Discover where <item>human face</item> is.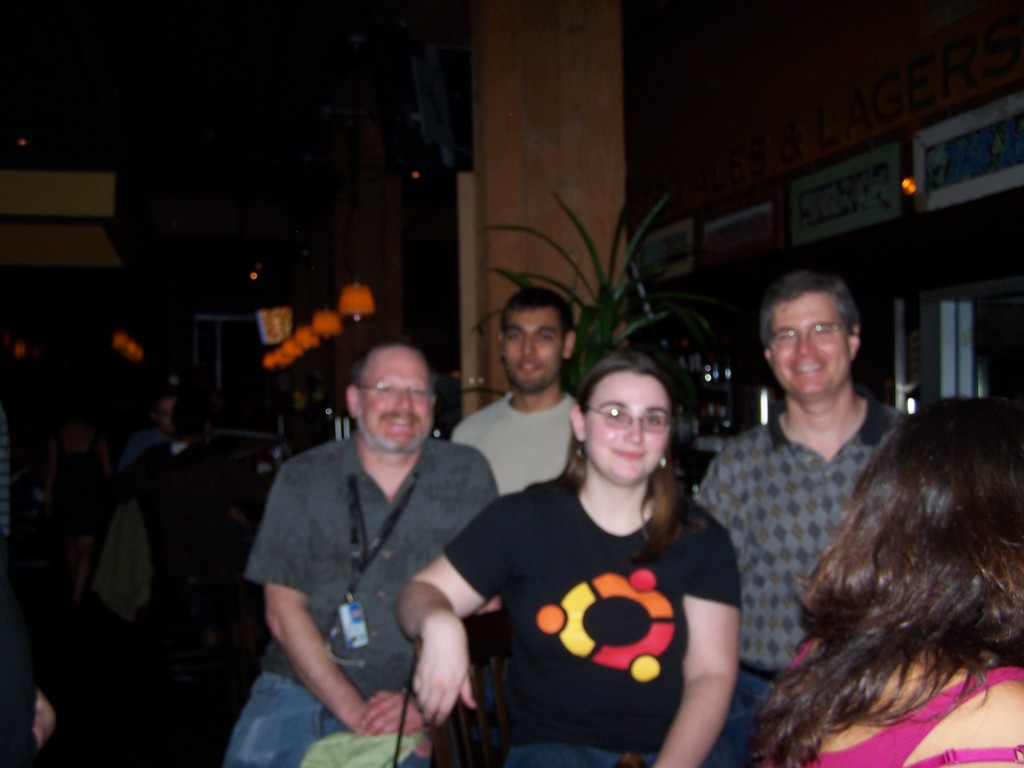
Discovered at bbox(356, 343, 426, 449).
